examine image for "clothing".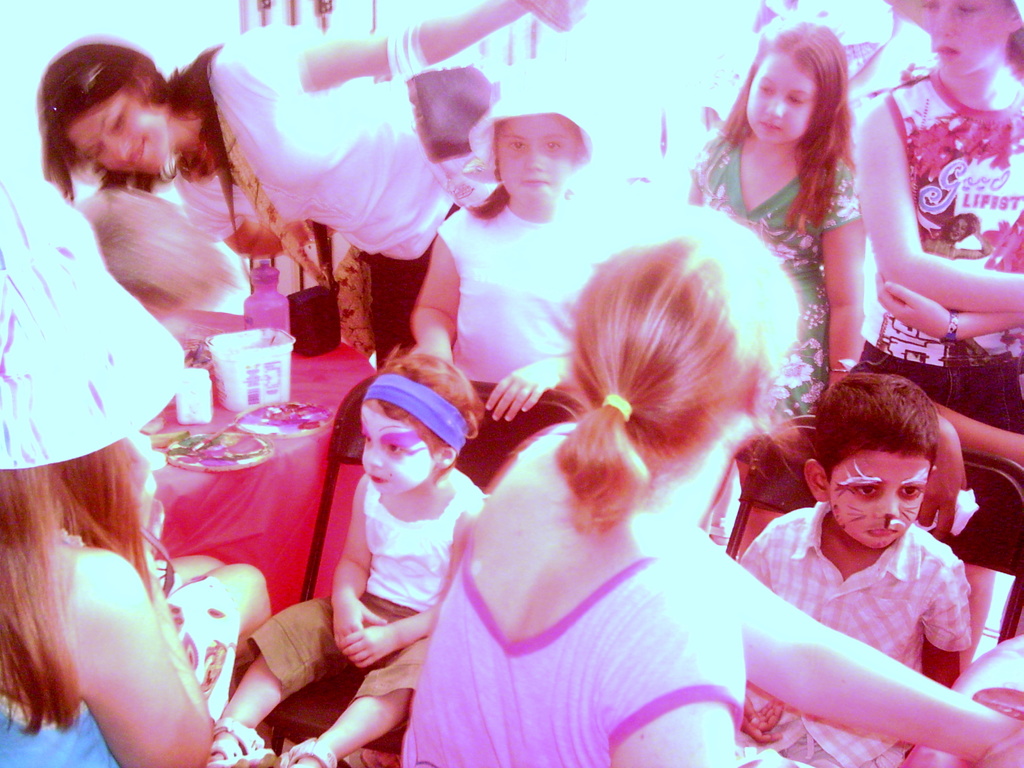
Examination result: x1=0 y1=689 x2=122 y2=767.
